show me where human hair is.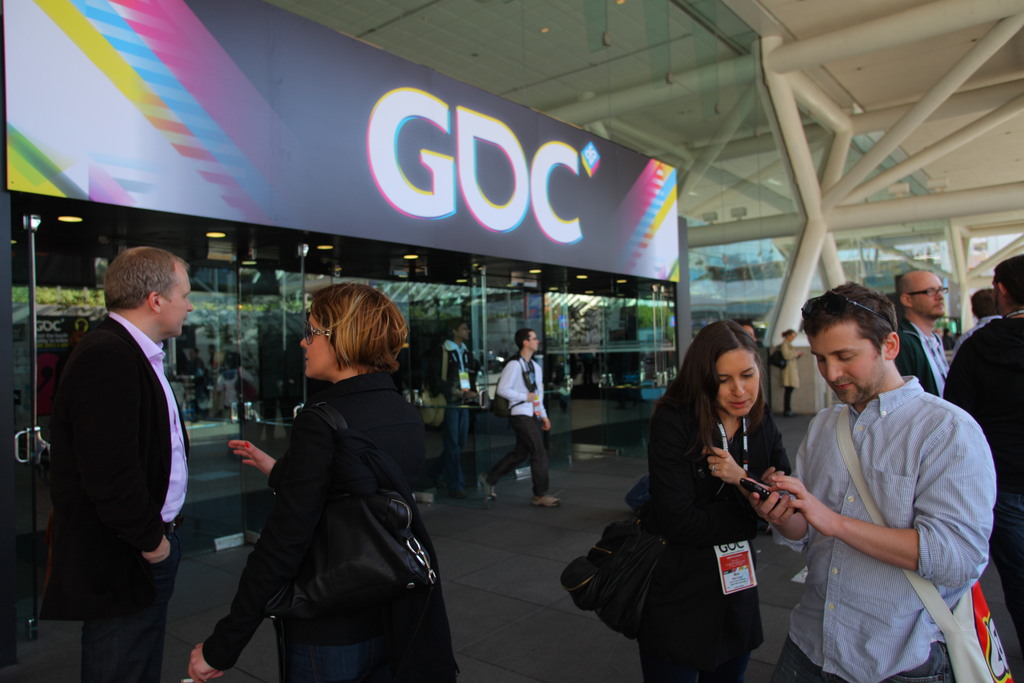
human hair is at 892/273/916/300.
